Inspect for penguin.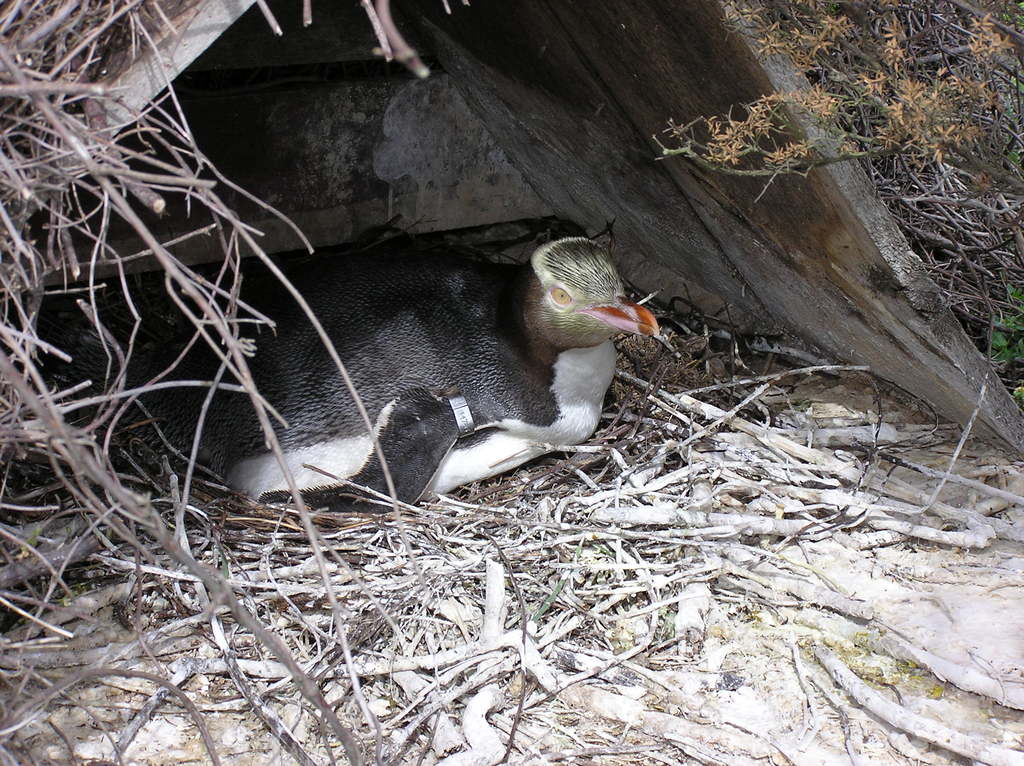
Inspection: BBox(202, 223, 667, 509).
